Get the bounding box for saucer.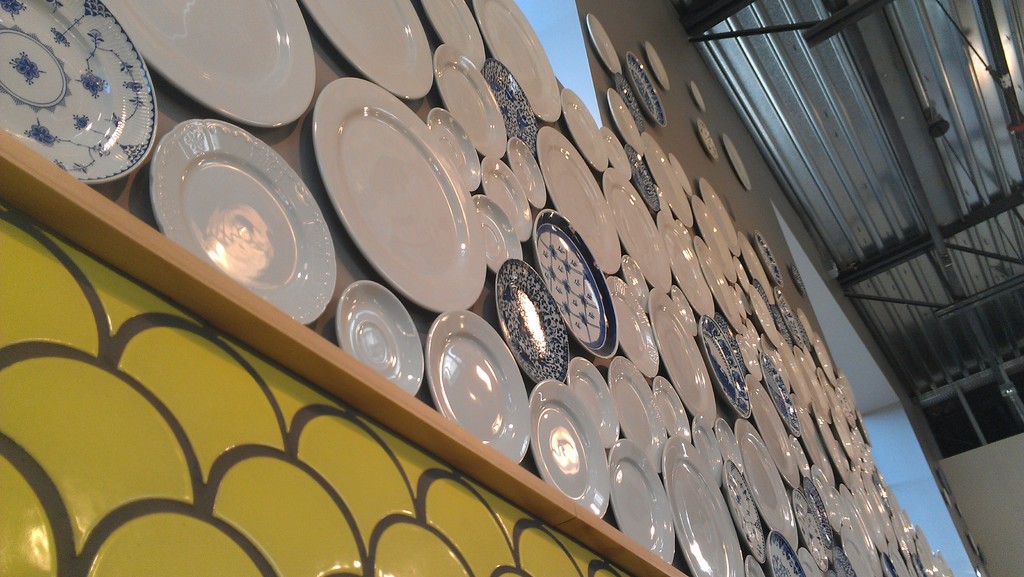
<box>335,279,428,396</box>.
